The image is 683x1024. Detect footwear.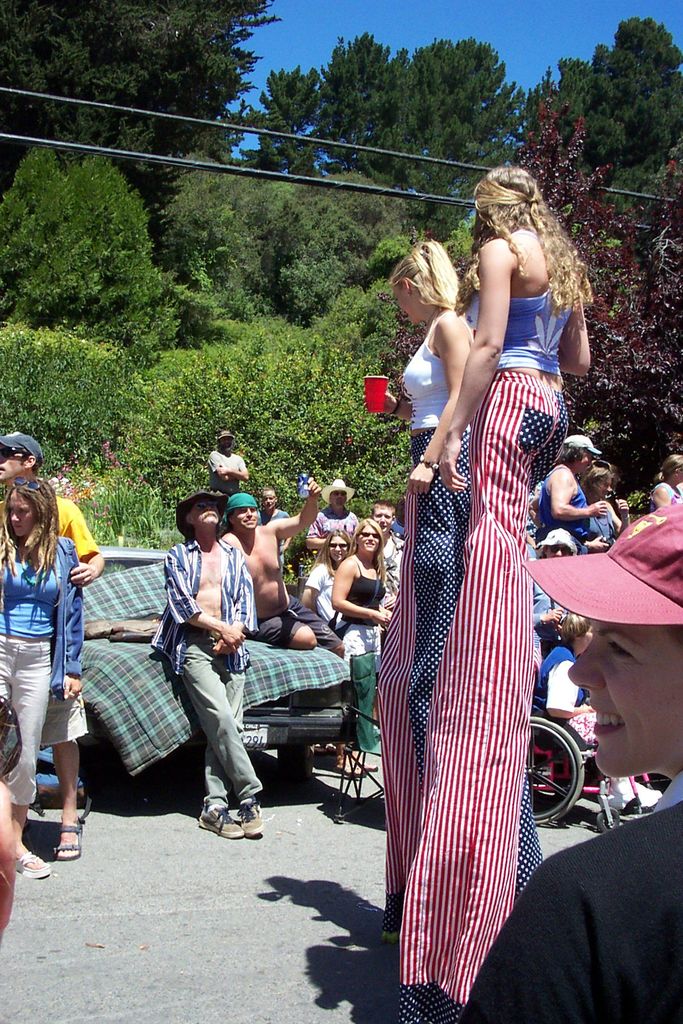
Detection: crop(201, 804, 239, 837).
